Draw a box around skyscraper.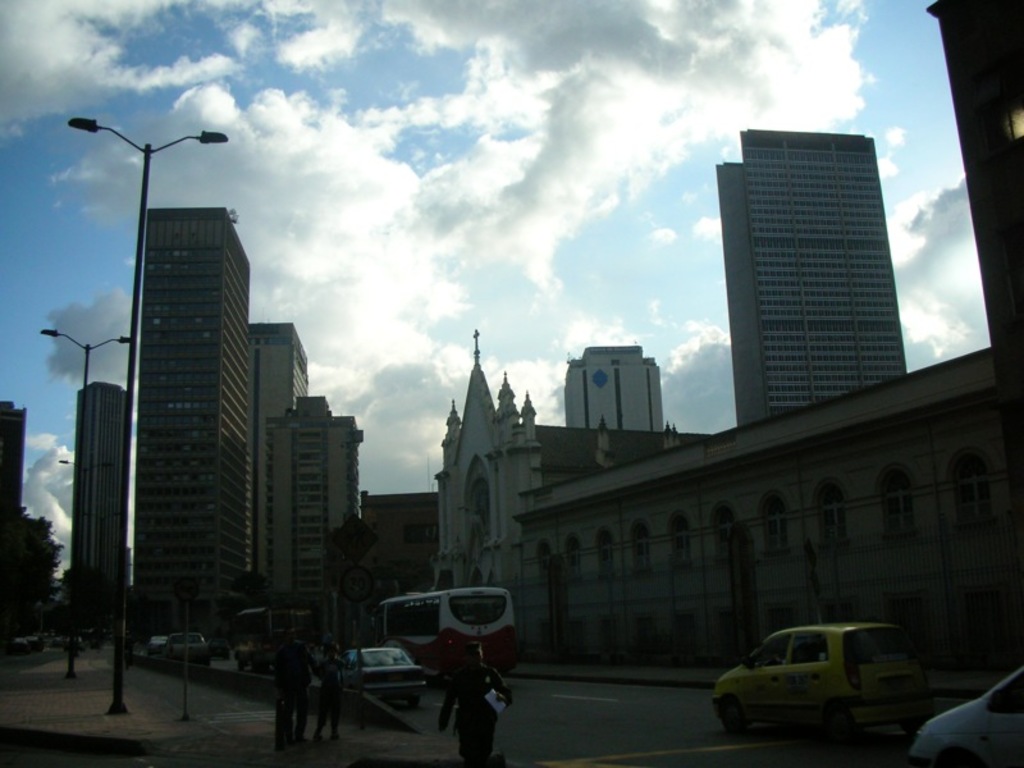
x1=695, y1=120, x2=941, y2=449.
